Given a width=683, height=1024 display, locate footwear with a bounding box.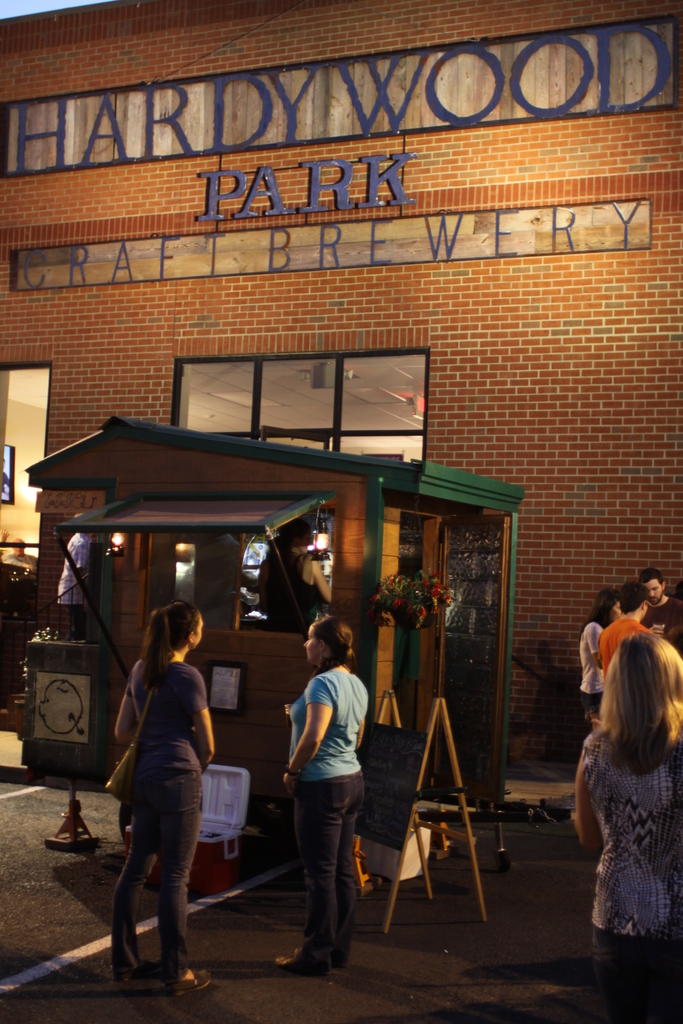
Located: 124, 970, 169, 996.
